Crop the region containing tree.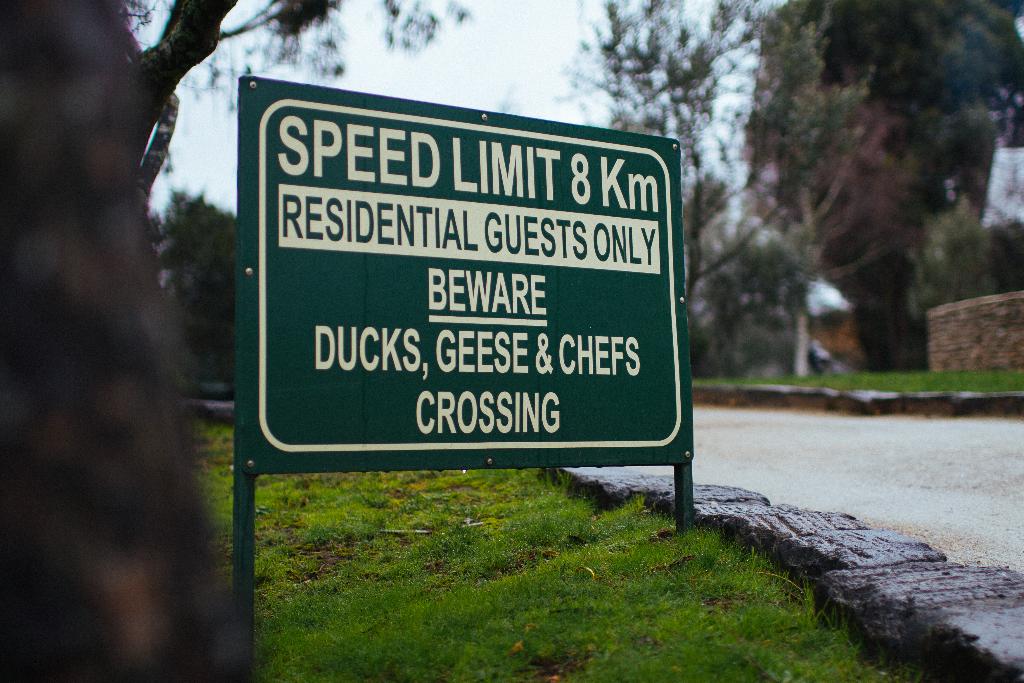
Crop region: rect(61, 0, 457, 236).
